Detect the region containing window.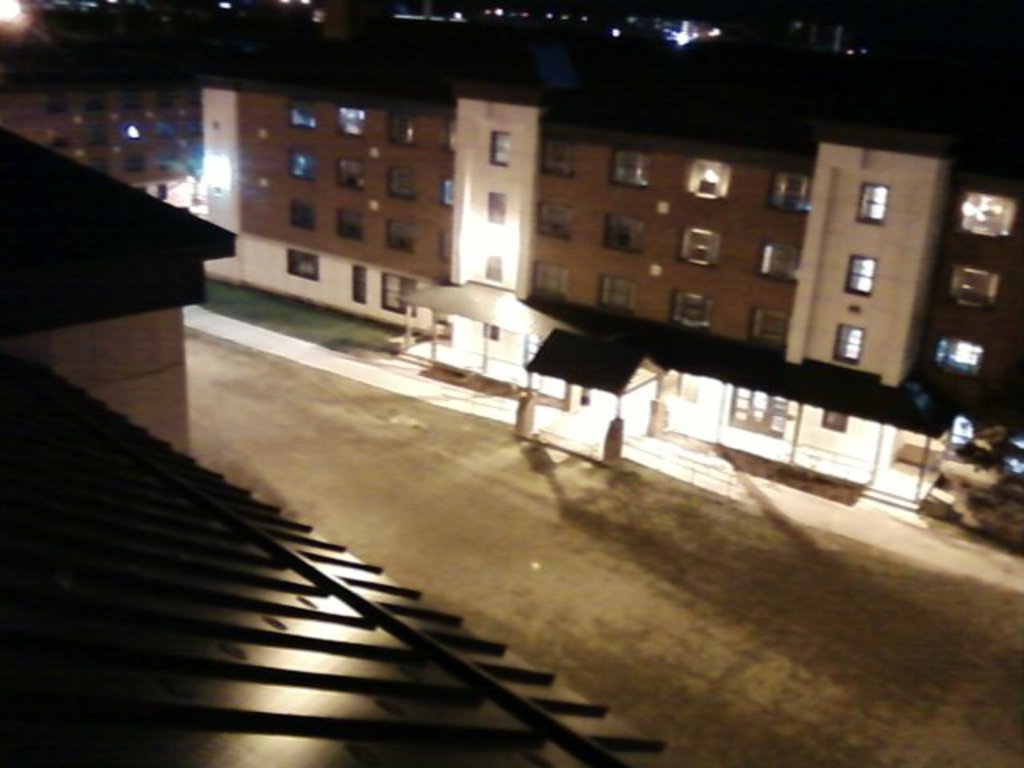
bbox=[291, 101, 317, 128].
